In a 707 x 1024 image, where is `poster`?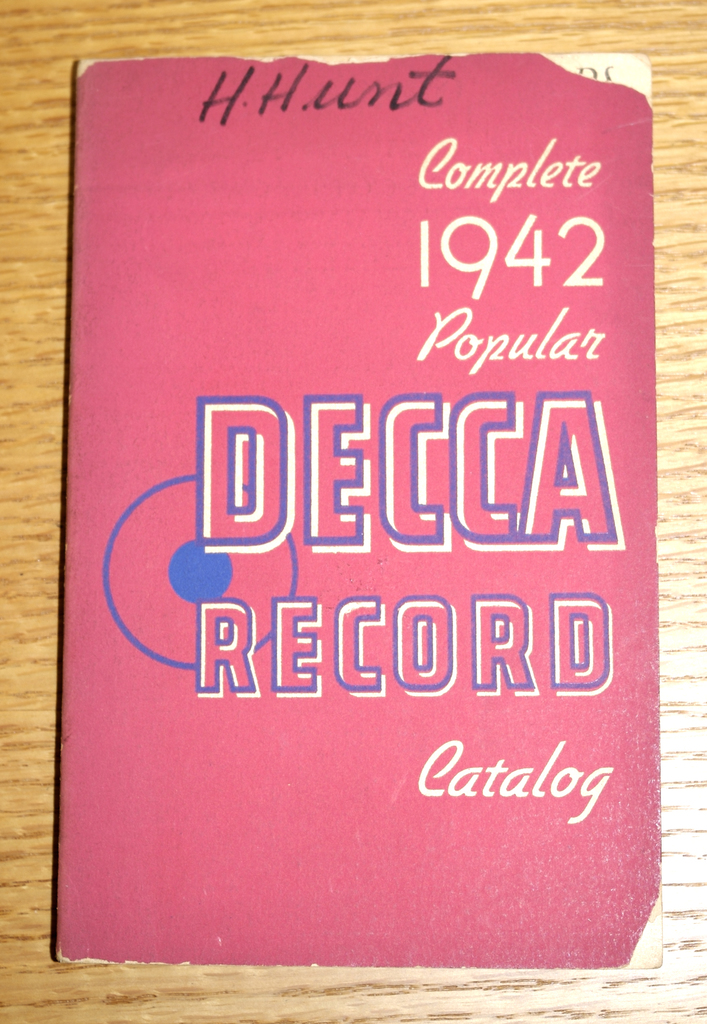
Rect(60, 53, 658, 972).
